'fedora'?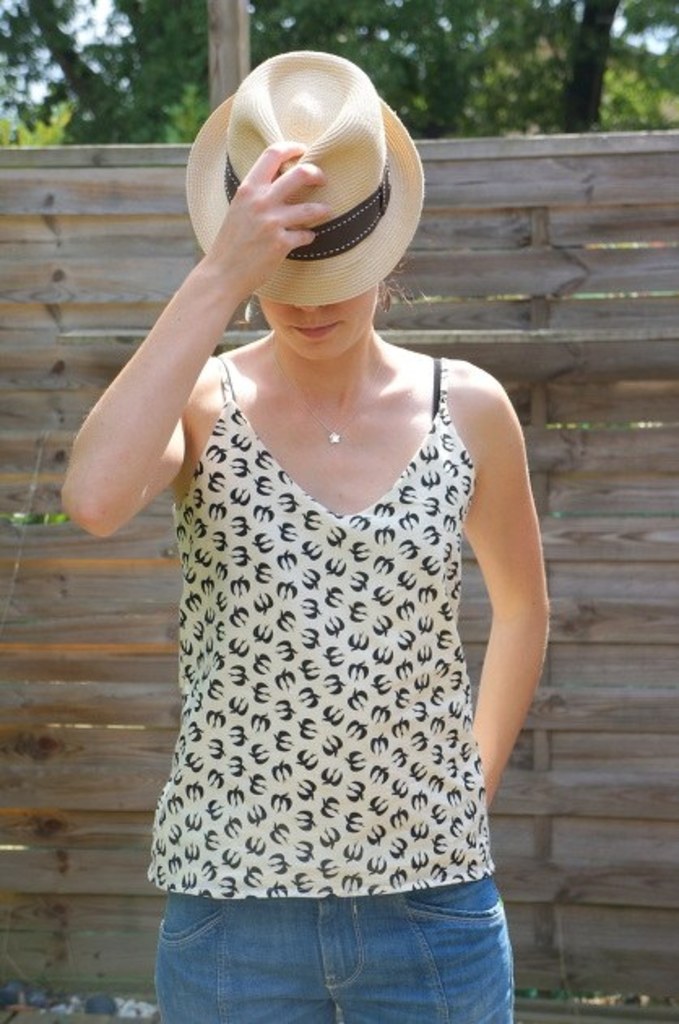
[185,50,427,301]
